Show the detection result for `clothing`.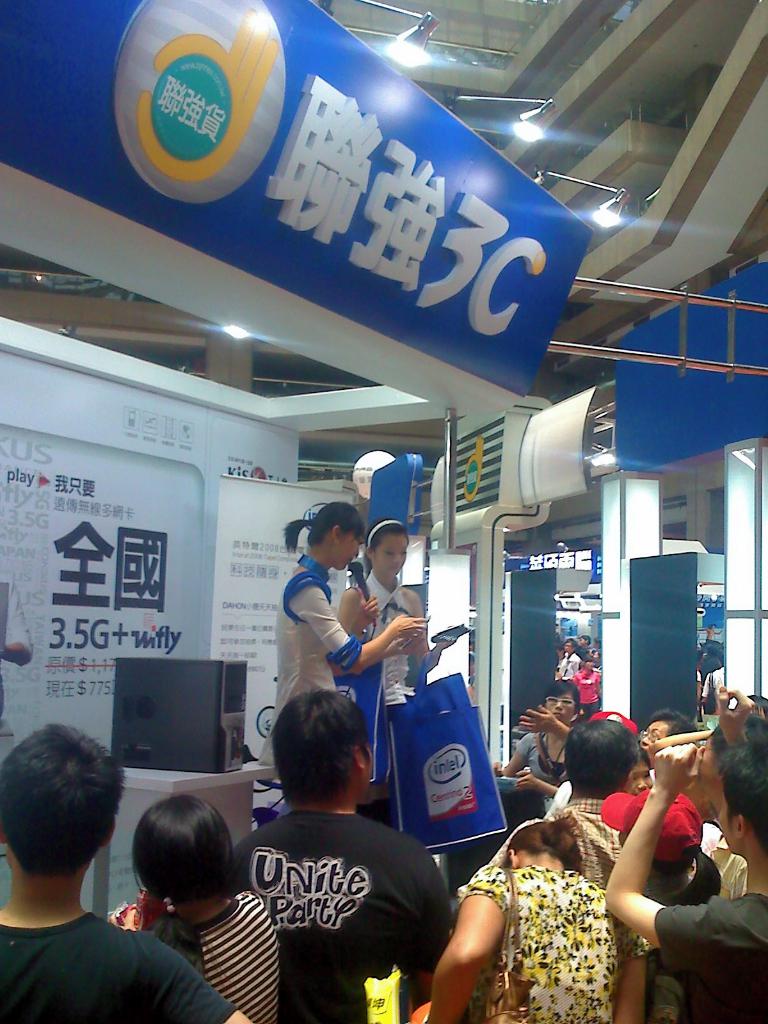
<box>219,790,449,1006</box>.
